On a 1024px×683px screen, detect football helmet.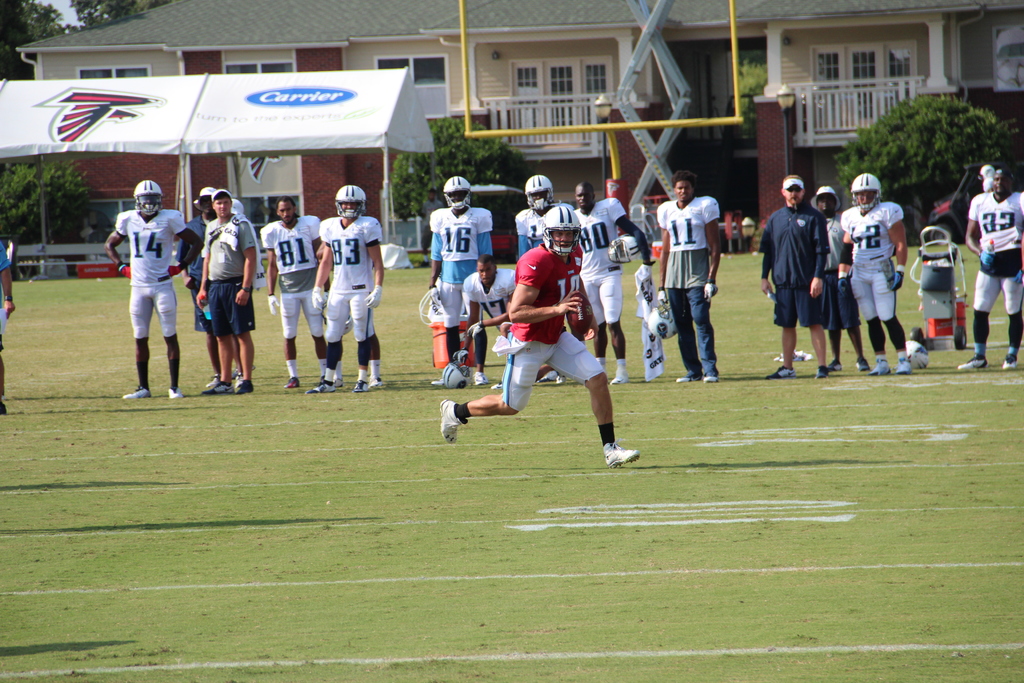
region(527, 172, 557, 213).
